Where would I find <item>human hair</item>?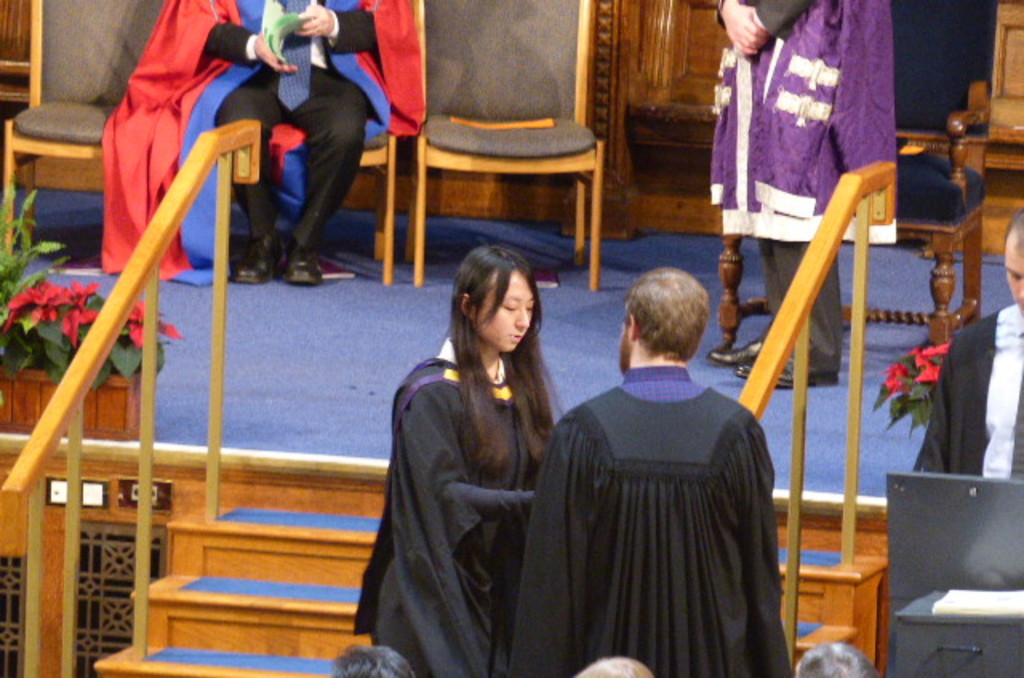
At 619:264:709:363.
